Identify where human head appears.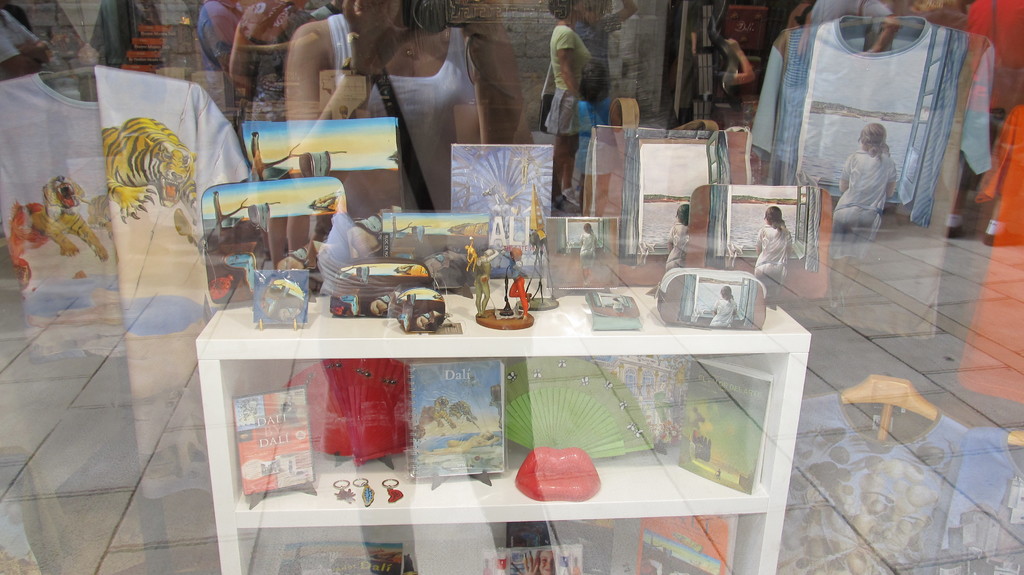
Appears at l=582, t=223, r=592, b=231.
